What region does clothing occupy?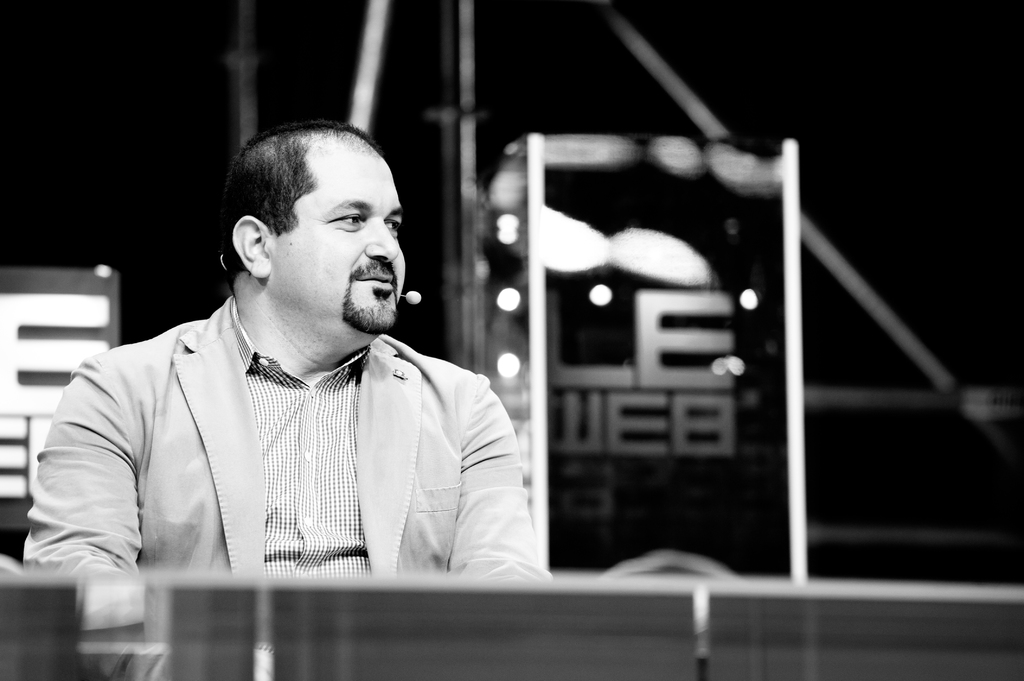
locate(35, 278, 548, 585).
